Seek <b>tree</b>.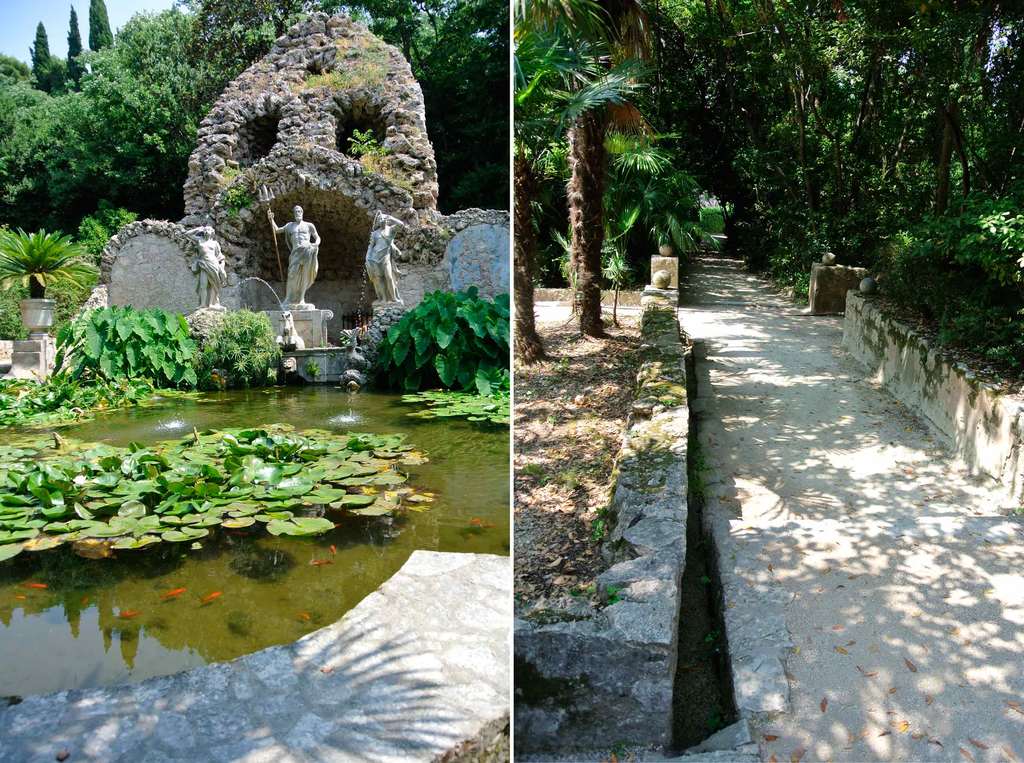
bbox=[504, 1, 669, 375].
